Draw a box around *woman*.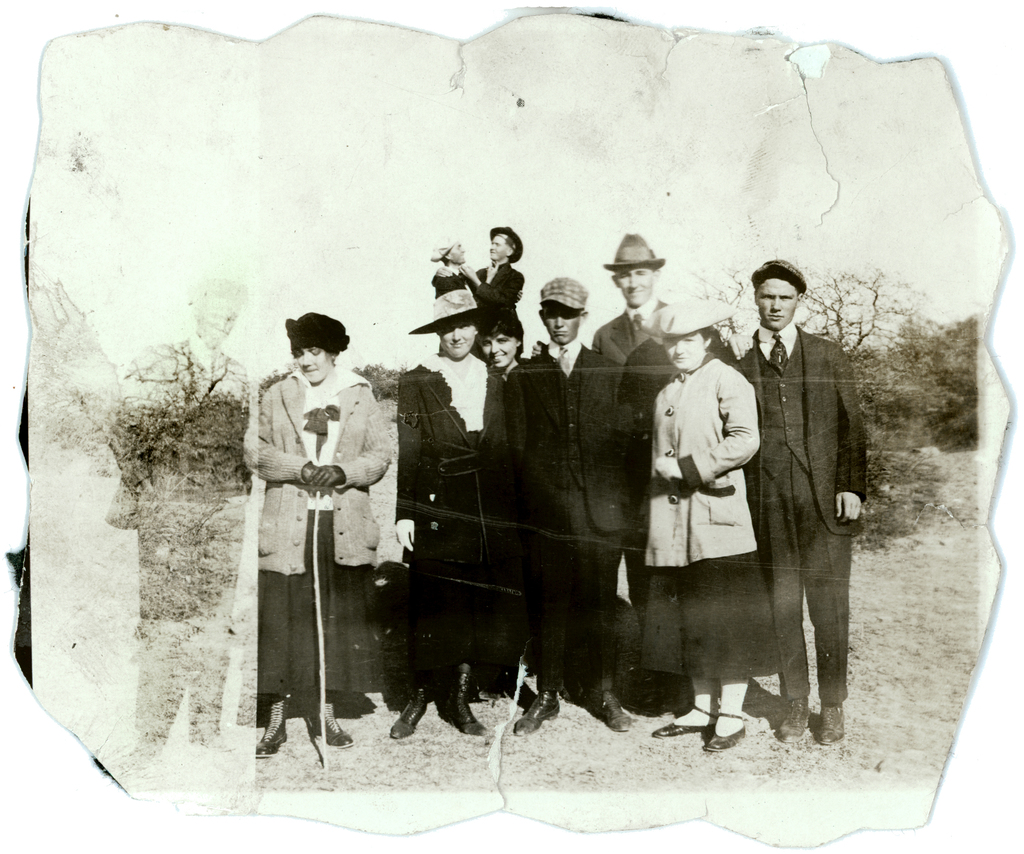
BBox(246, 310, 392, 755).
